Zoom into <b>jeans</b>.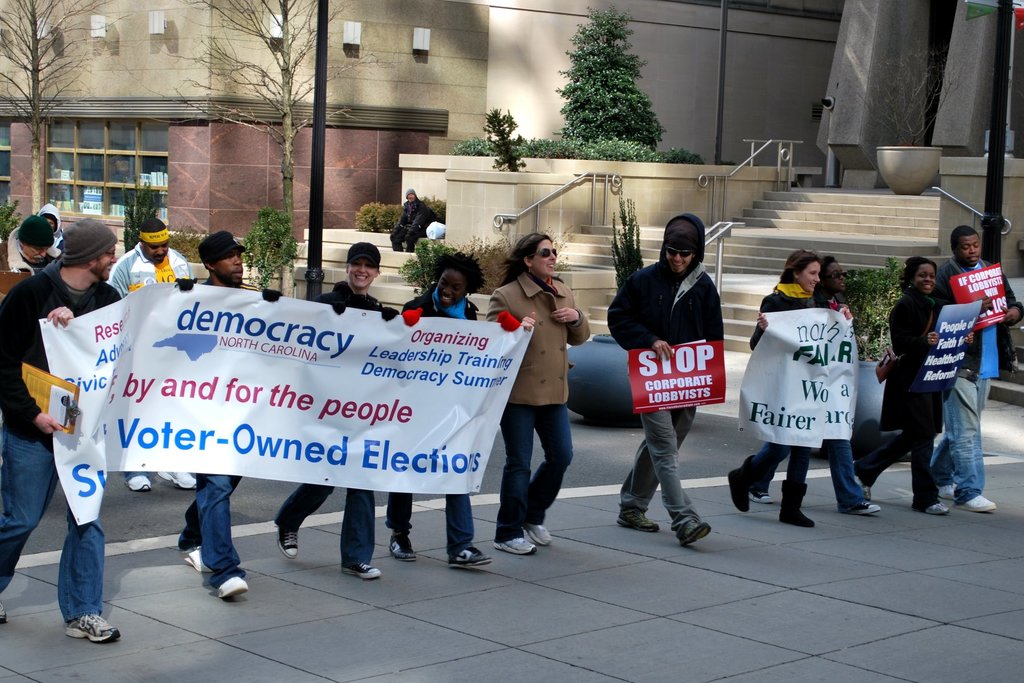
Zoom target: <box>497,403,577,541</box>.
